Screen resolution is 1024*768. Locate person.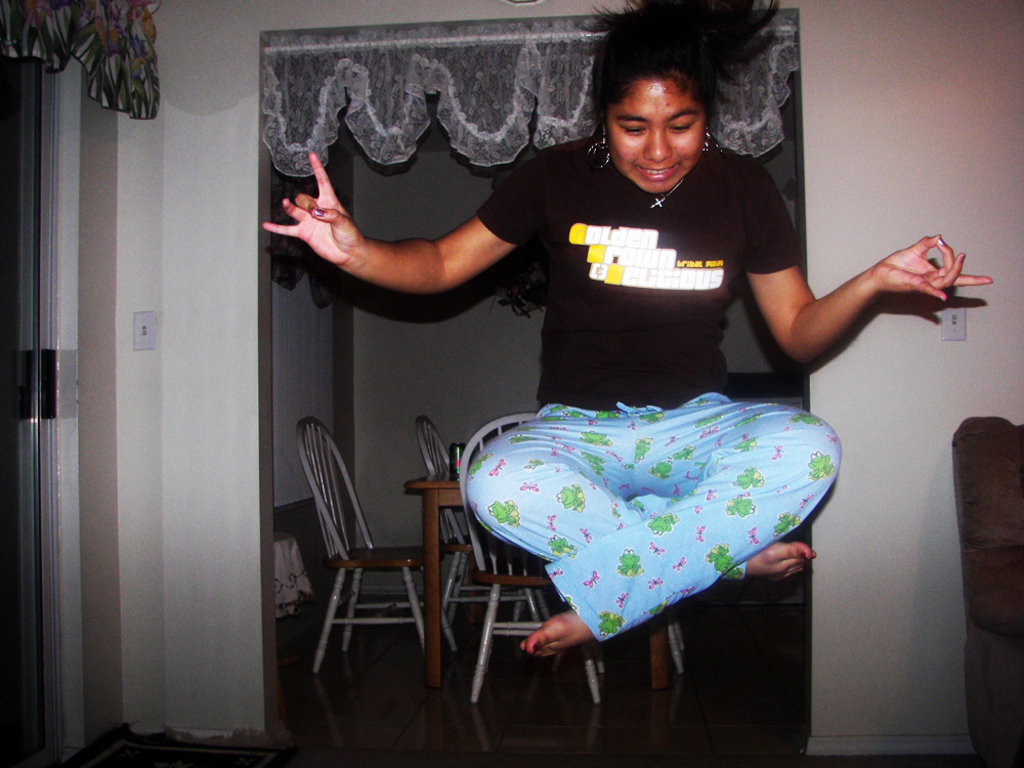
257/0/994/660.
